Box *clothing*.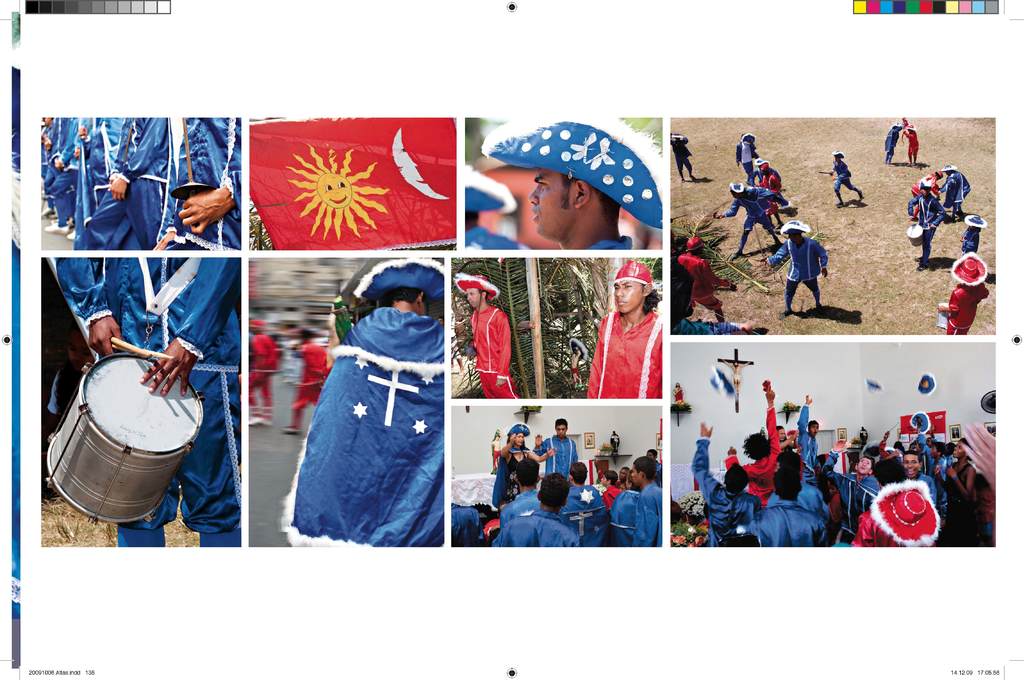
{"left": 863, "top": 479, "right": 937, "bottom": 550}.
